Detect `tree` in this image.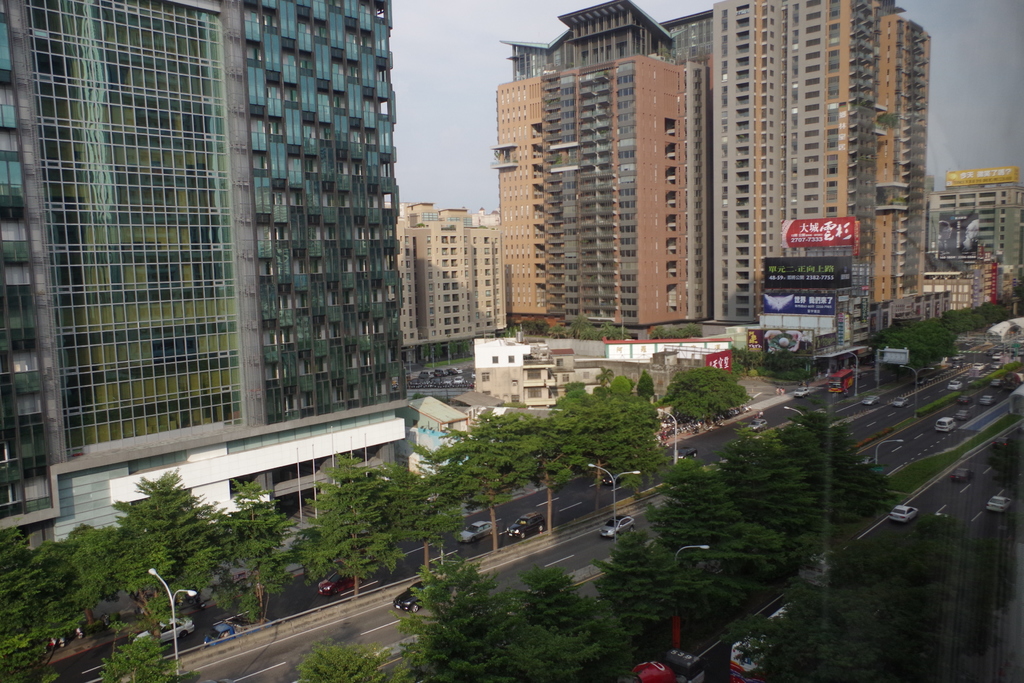
Detection: 718/436/852/554.
